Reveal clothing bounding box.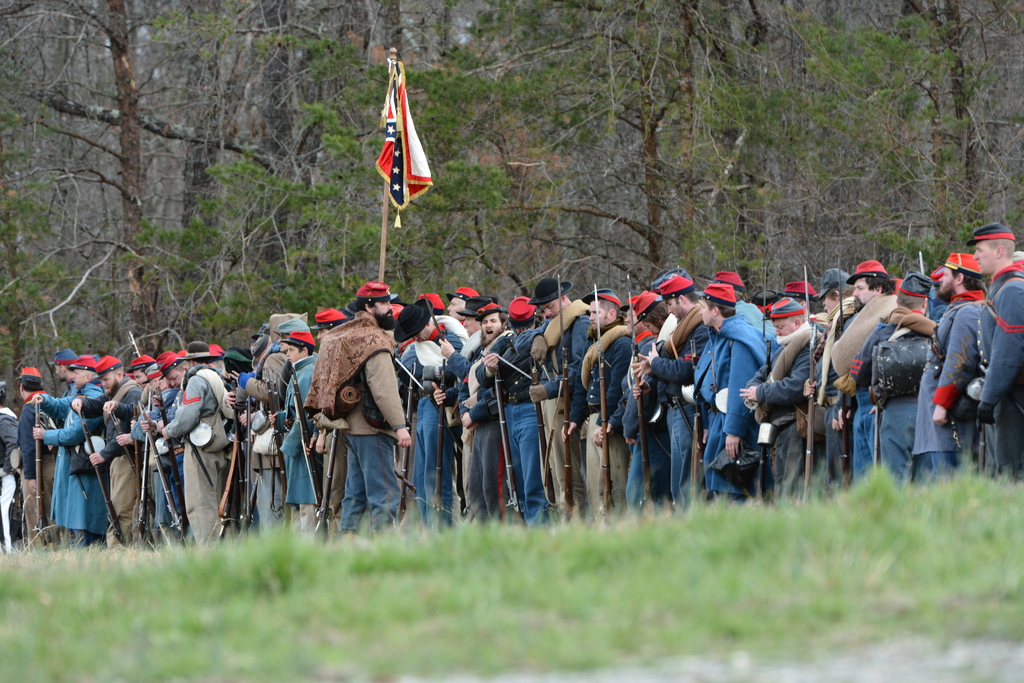
Revealed: [left=607, top=330, right=661, bottom=506].
